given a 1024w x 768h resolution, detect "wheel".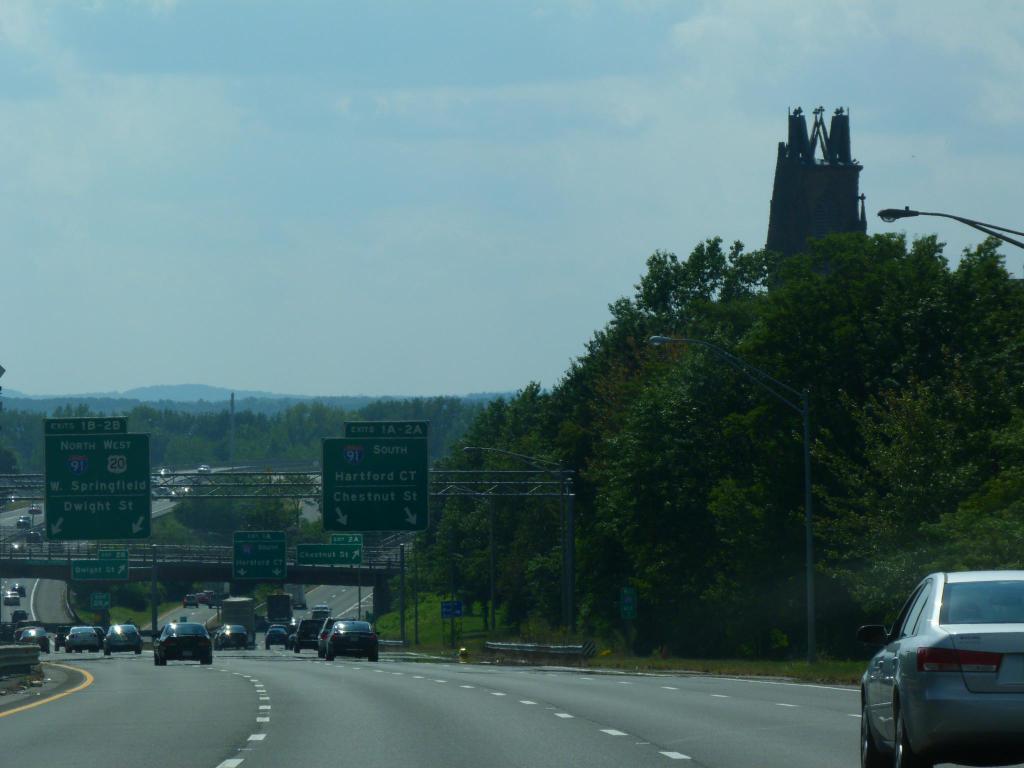
bbox=(266, 641, 269, 647).
